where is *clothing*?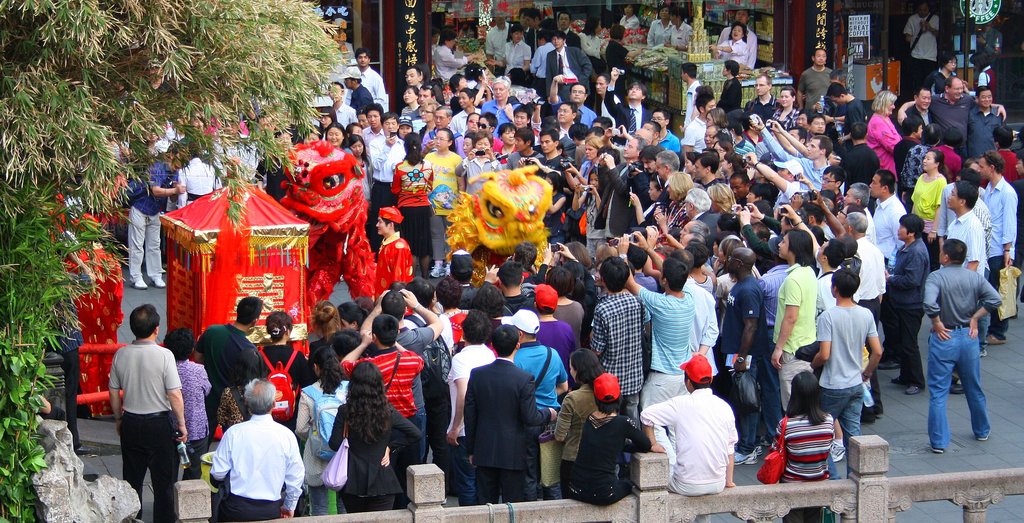
[x1=512, y1=343, x2=567, y2=504].
